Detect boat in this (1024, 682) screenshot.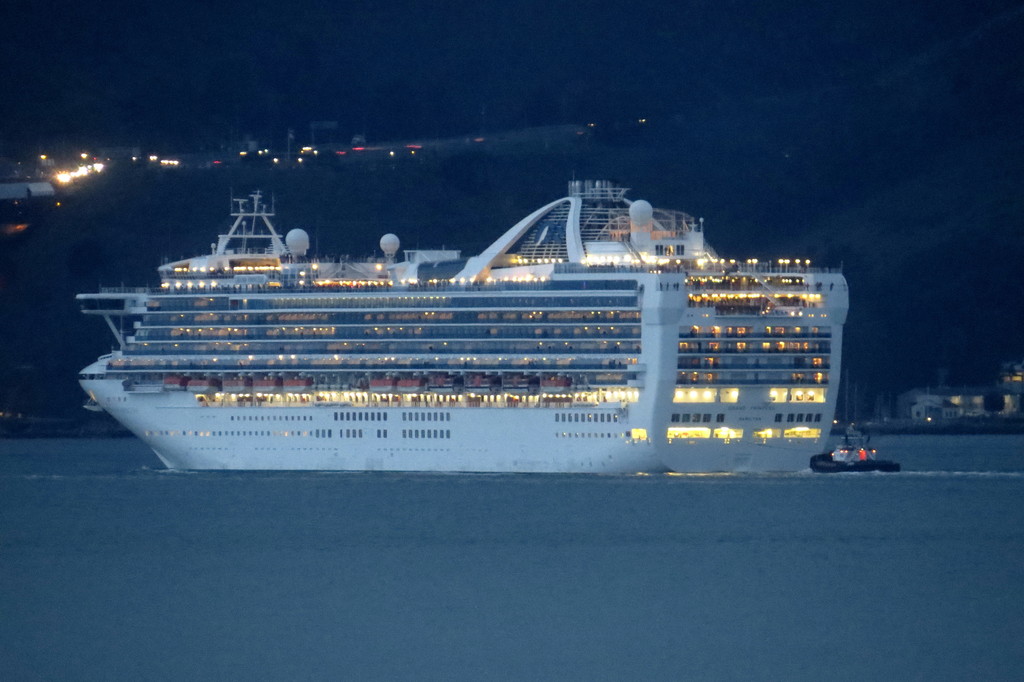
Detection: box=[109, 168, 918, 465].
